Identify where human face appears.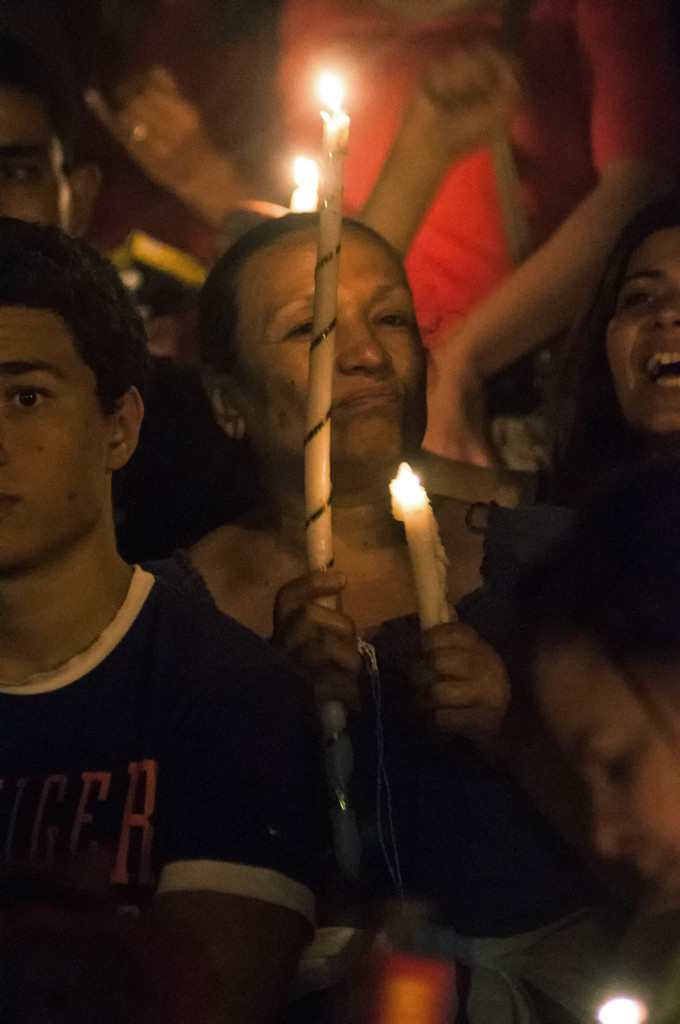
Appears at 530,652,679,895.
